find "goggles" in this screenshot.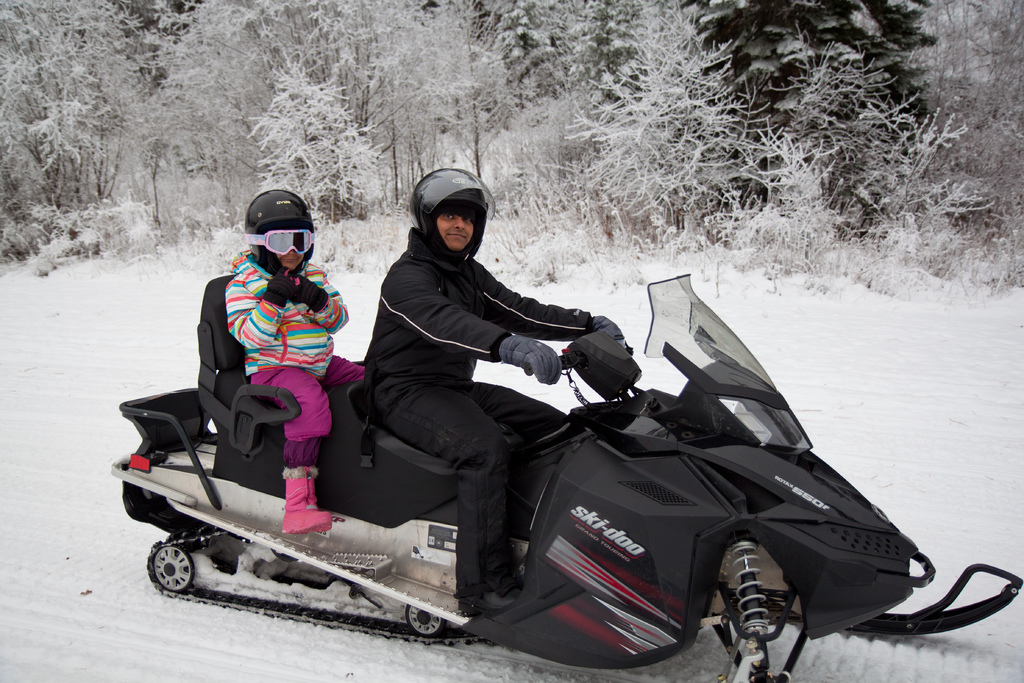
The bounding box for "goggles" is <region>241, 227, 317, 258</region>.
